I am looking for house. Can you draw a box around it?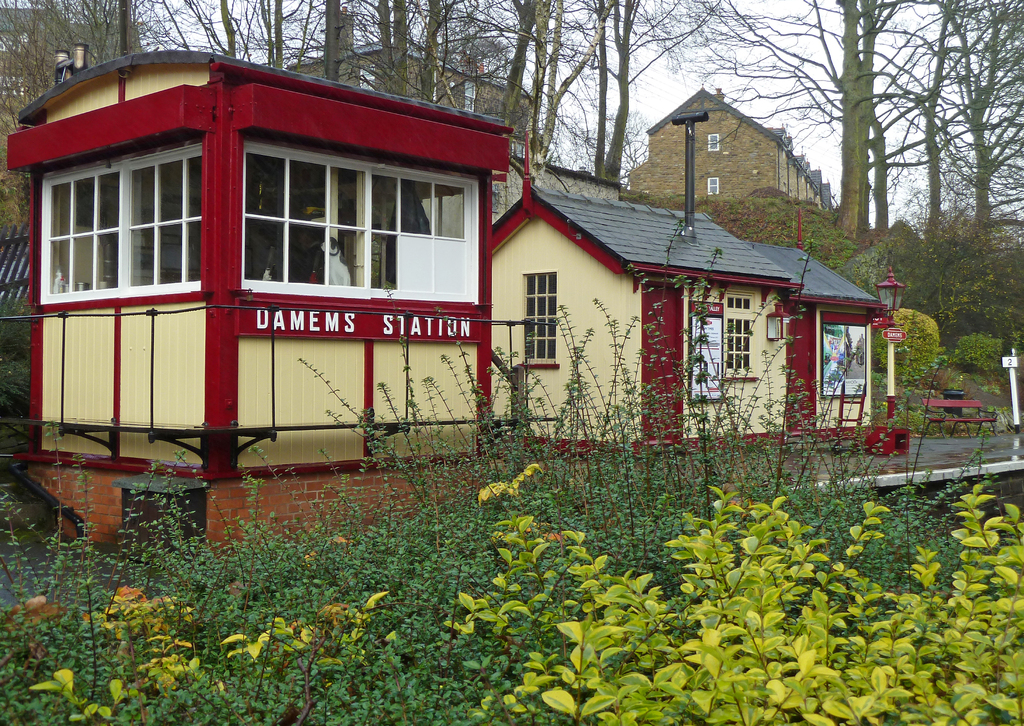
Sure, the bounding box is rect(0, 1, 120, 341).
